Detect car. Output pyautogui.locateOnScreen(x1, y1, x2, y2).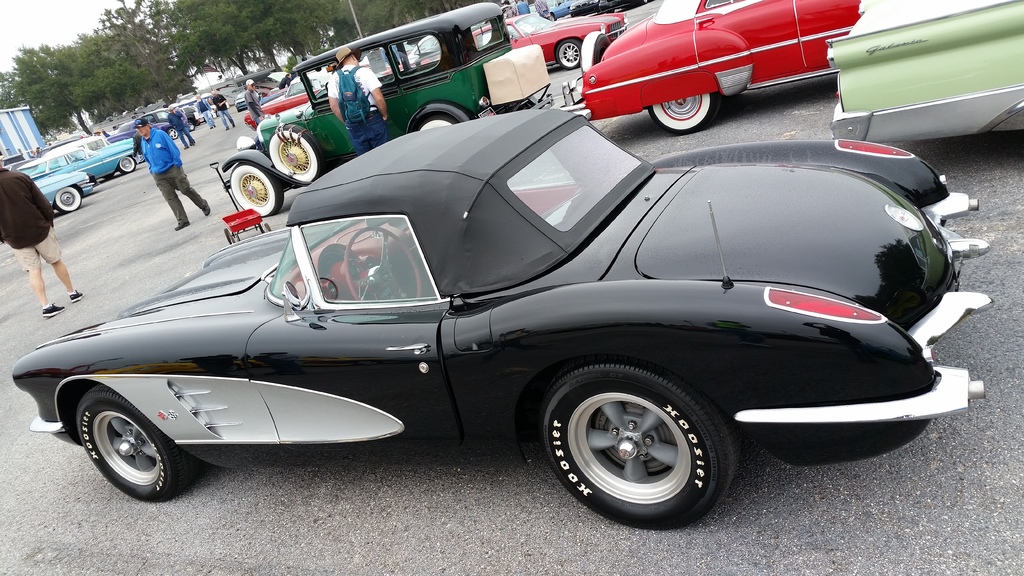
pyautogui.locateOnScreen(420, 10, 625, 74).
